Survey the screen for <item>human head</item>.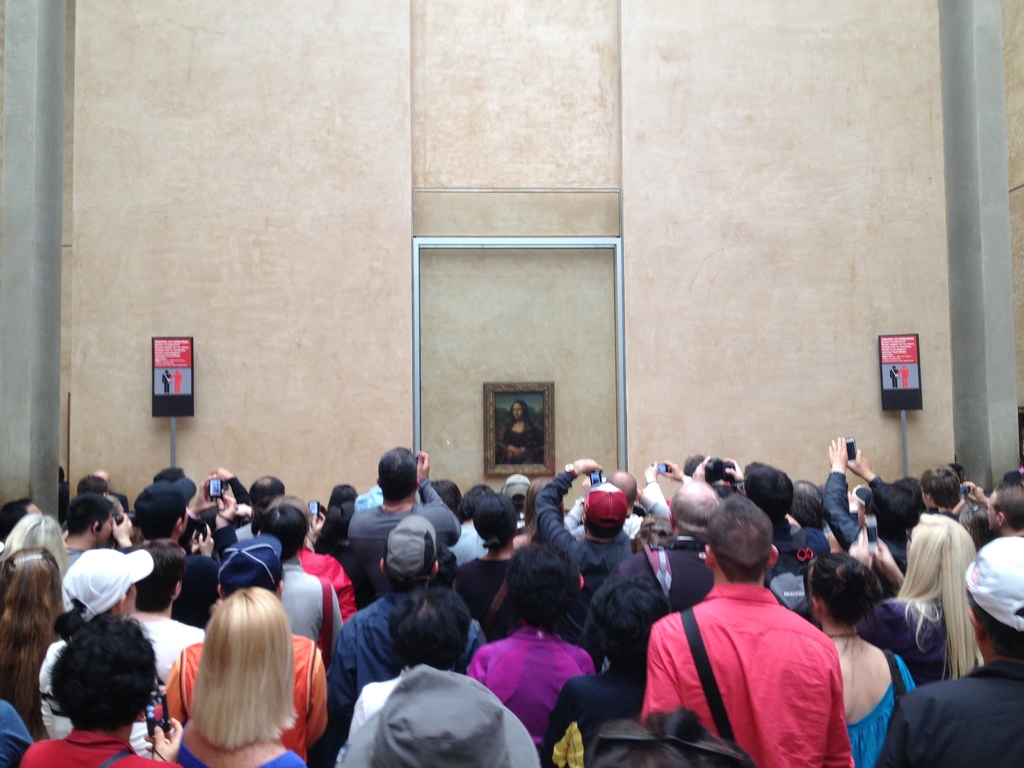
Survey found: 806 547 876 621.
